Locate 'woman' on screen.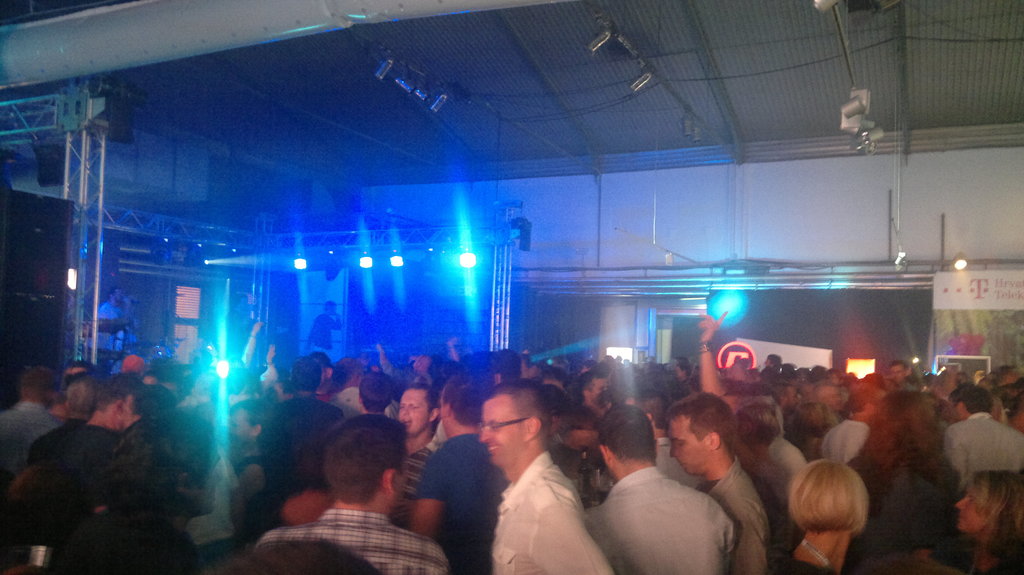
On screen at x1=772, y1=445, x2=892, y2=568.
